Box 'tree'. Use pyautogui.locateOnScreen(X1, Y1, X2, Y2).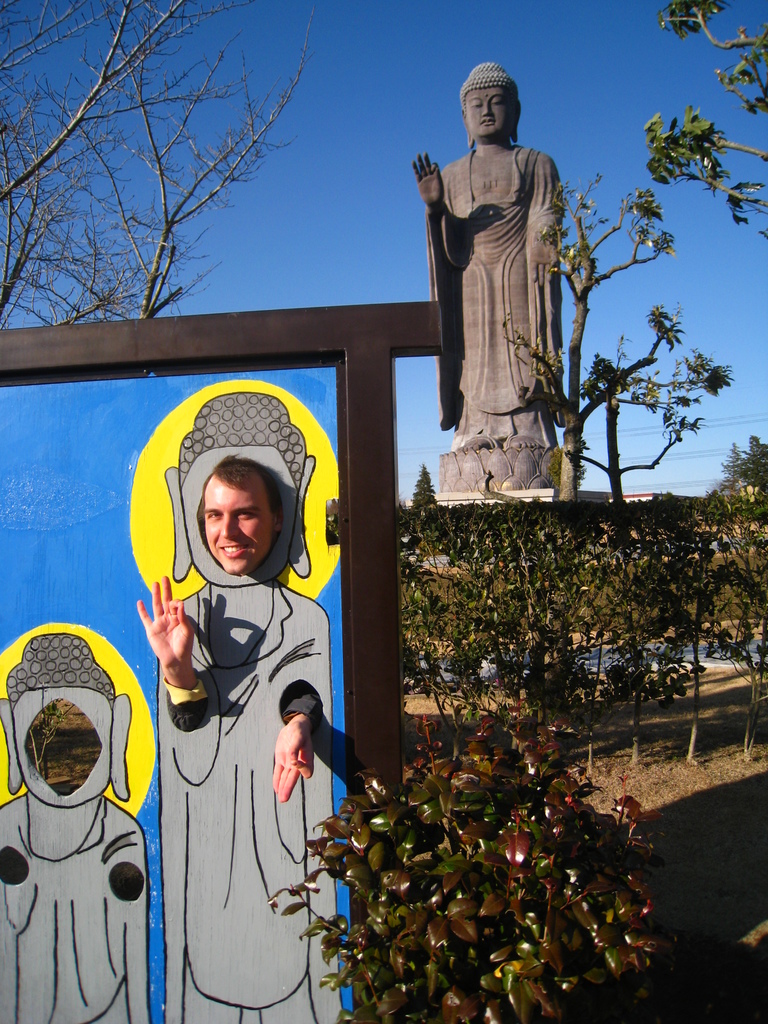
pyautogui.locateOnScreen(493, 167, 726, 510).
